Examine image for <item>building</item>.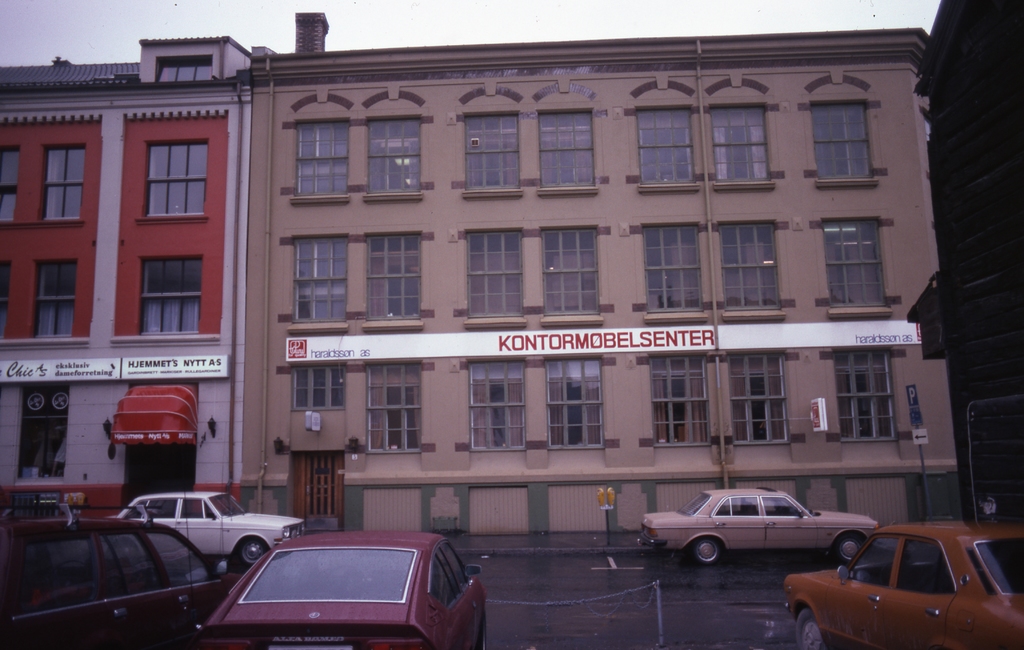
Examination result: bbox=[901, 4, 1023, 521].
